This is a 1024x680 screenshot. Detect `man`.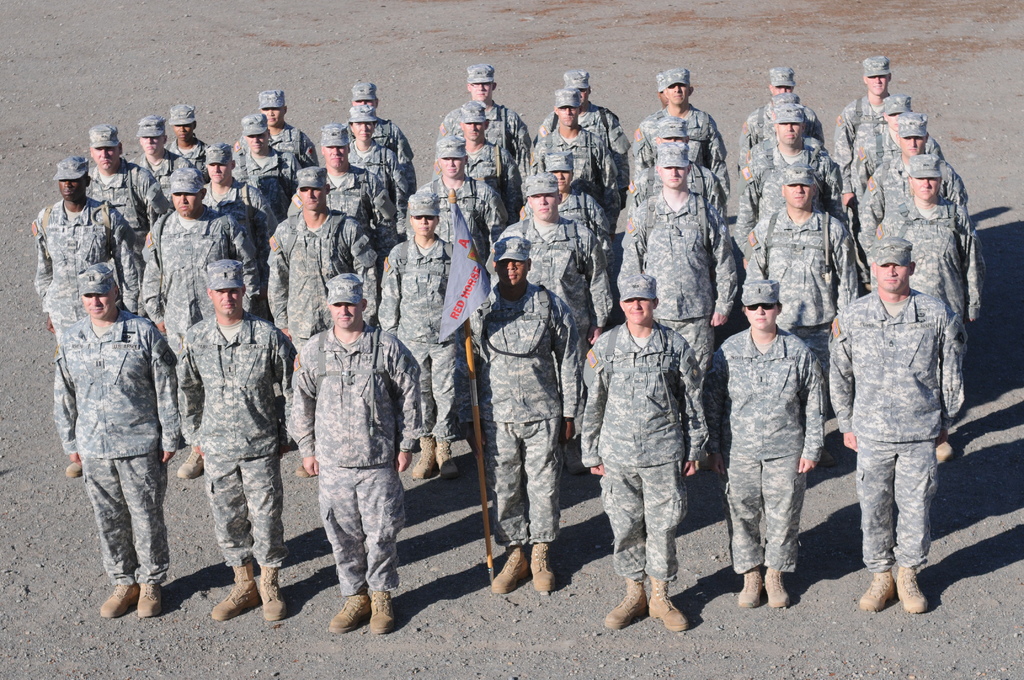
[739,102,844,257].
